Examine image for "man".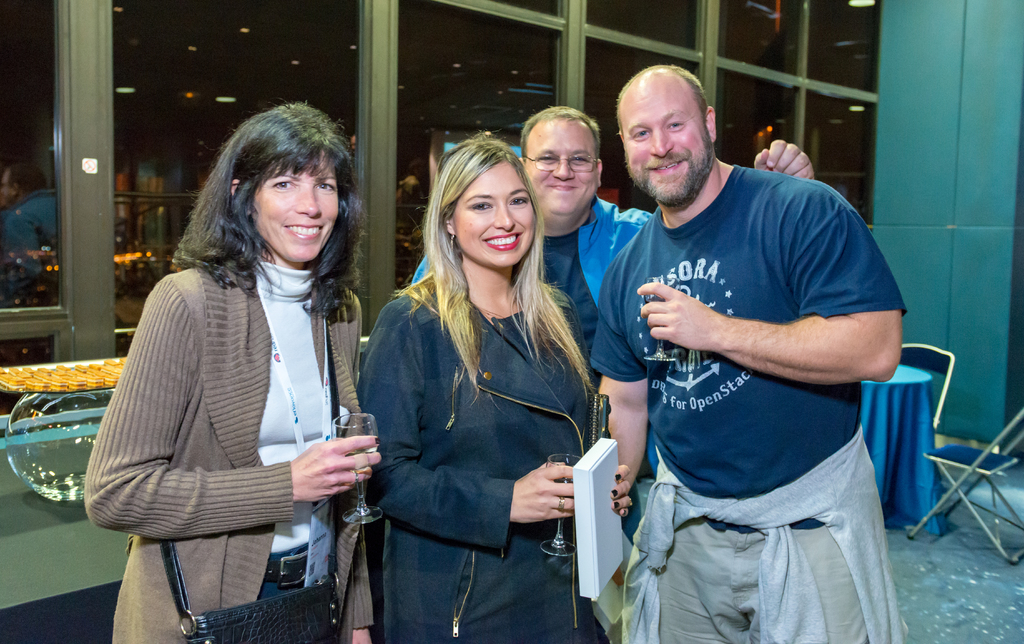
Examination result: 571:59:924:643.
